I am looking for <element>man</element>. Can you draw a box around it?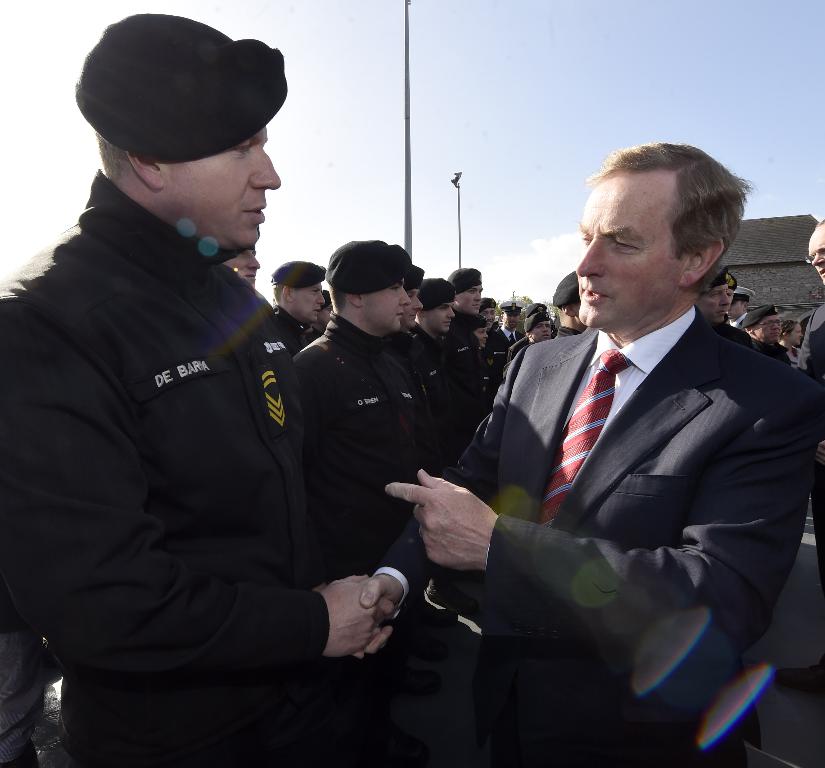
Sure, the bounding box is [288,283,342,343].
